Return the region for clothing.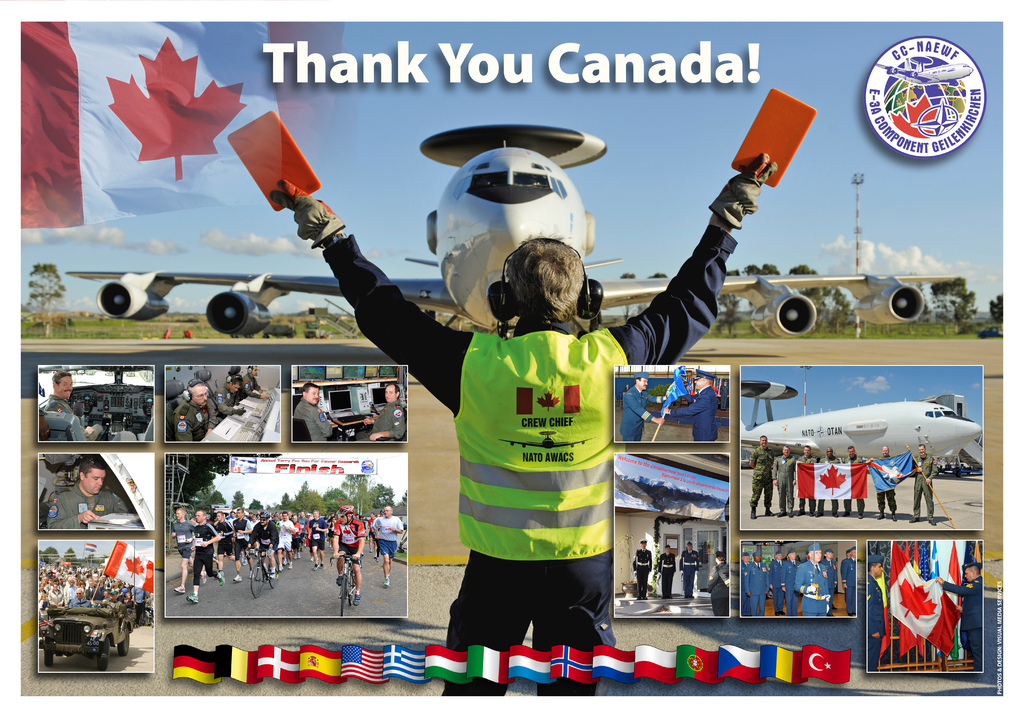
select_region(303, 520, 314, 553).
